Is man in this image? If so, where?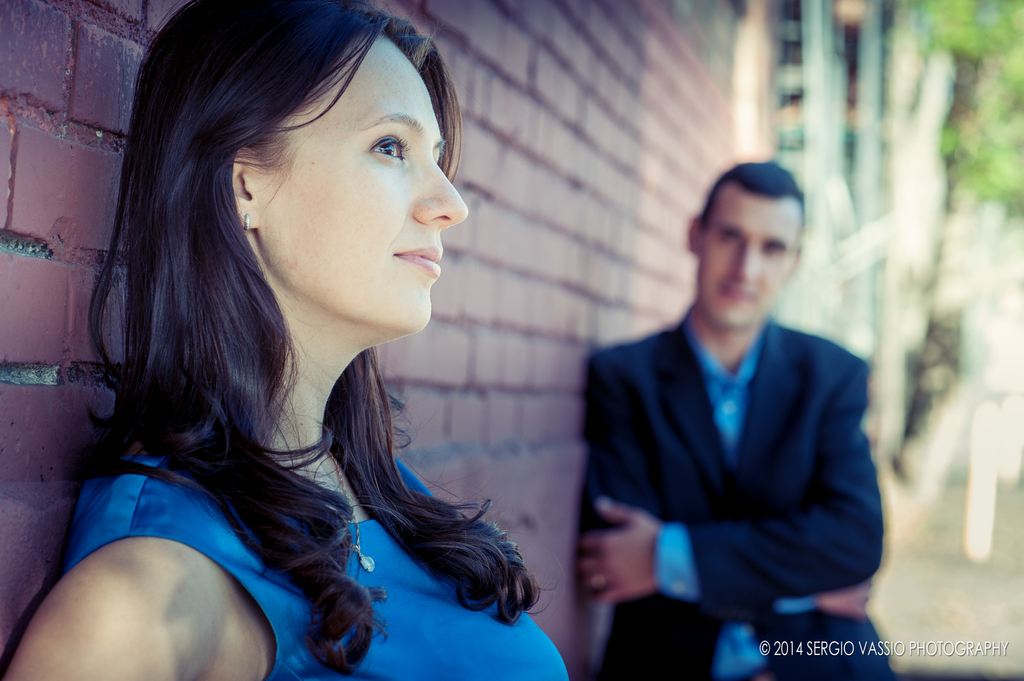
Yes, at [left=528, top=110, right=888, bottom=680].
